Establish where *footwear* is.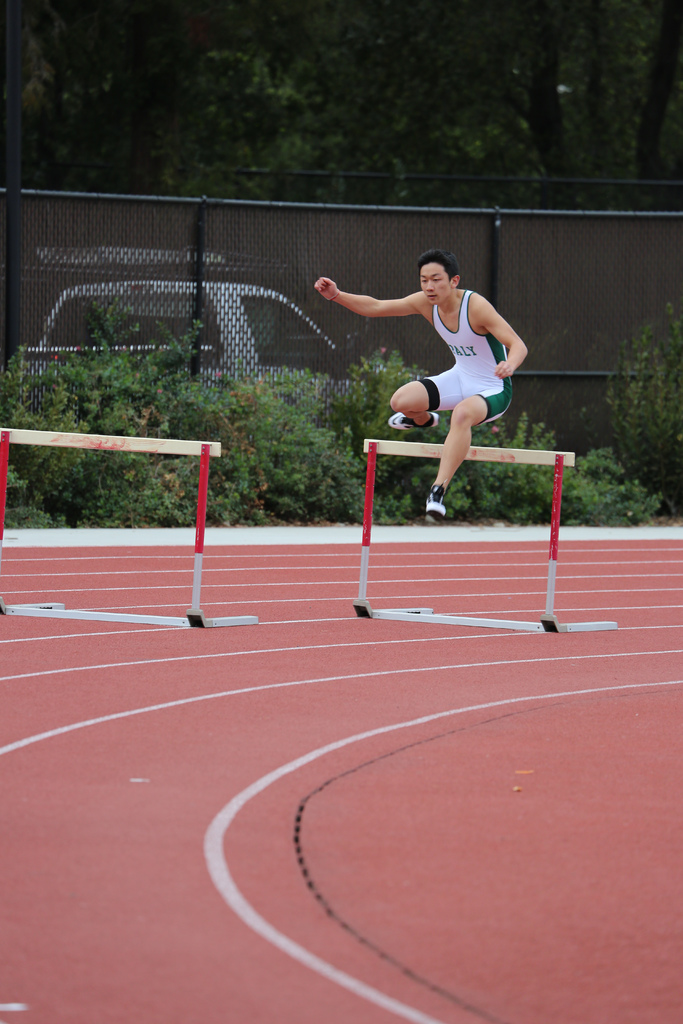
Established at l=425, t=481, r=448, b=520.
